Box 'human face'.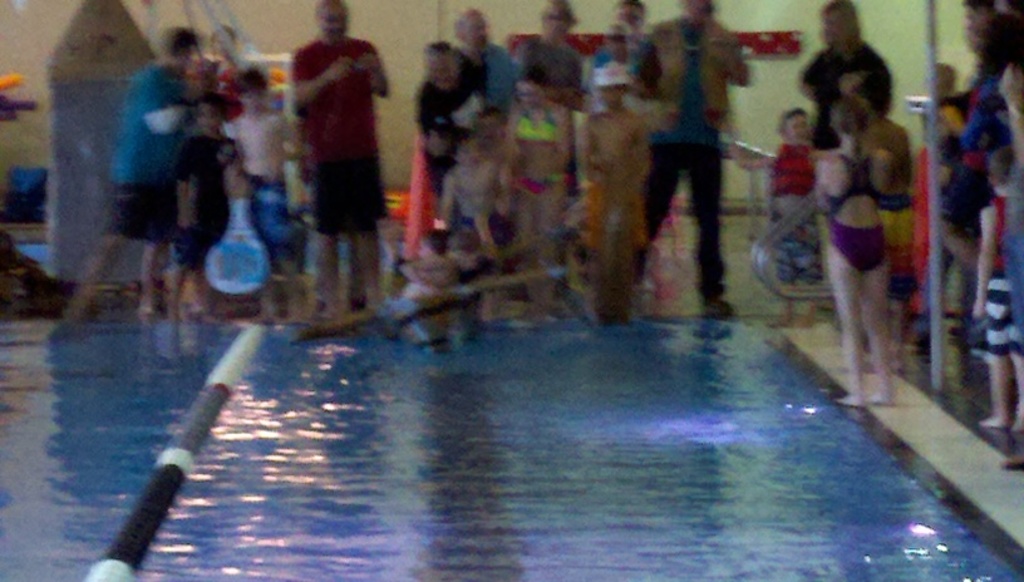
(x1=595, y1=25, x2=634, y2=60).
